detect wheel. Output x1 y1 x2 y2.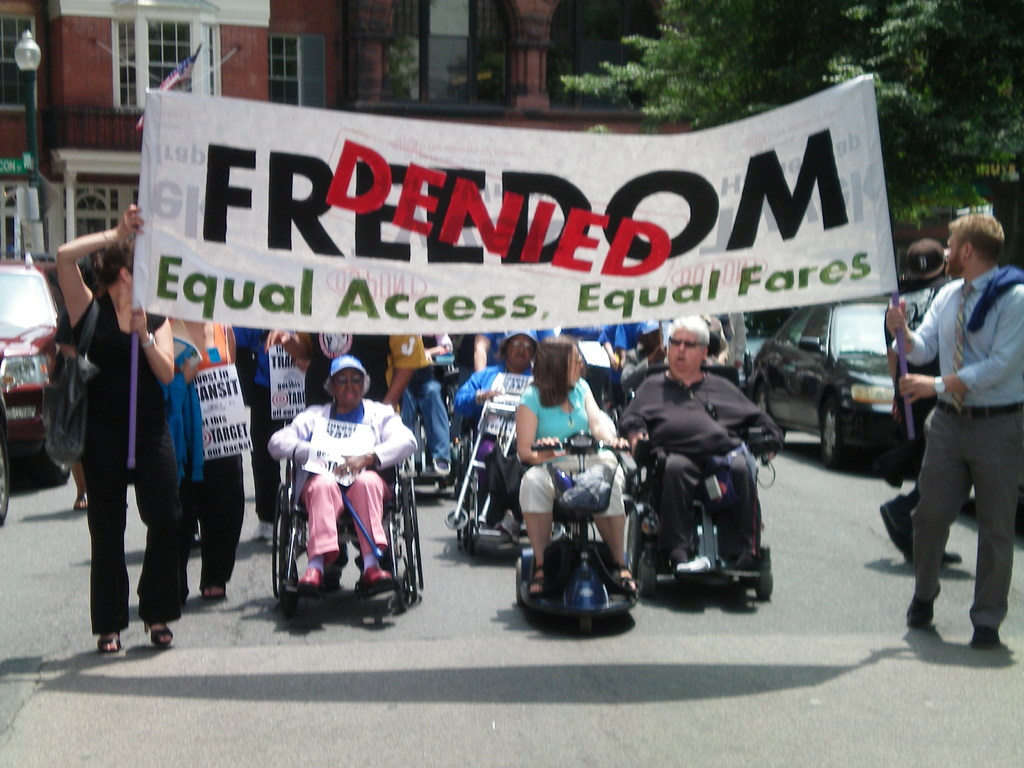
582 618 591 636.
